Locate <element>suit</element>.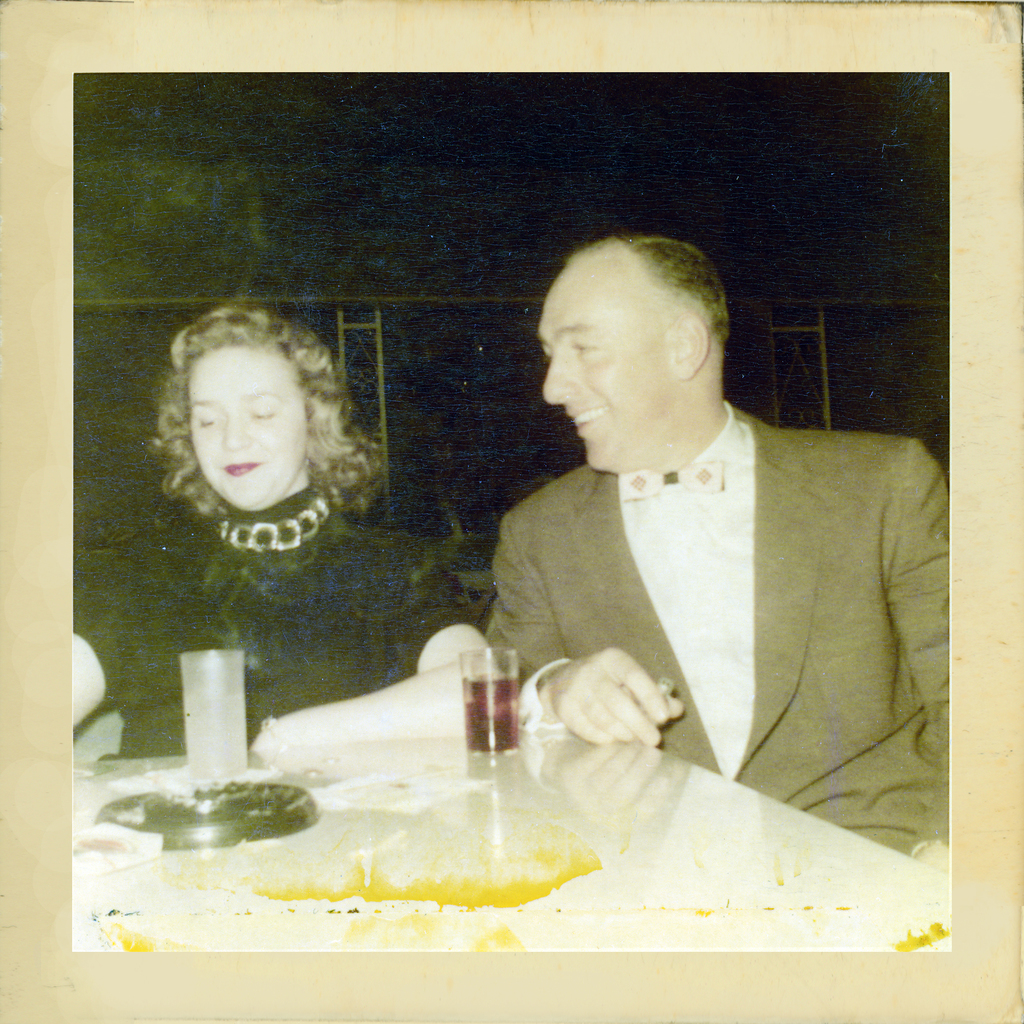
Bounding box: x1=442 y1=322 x2=945 y2=865.
